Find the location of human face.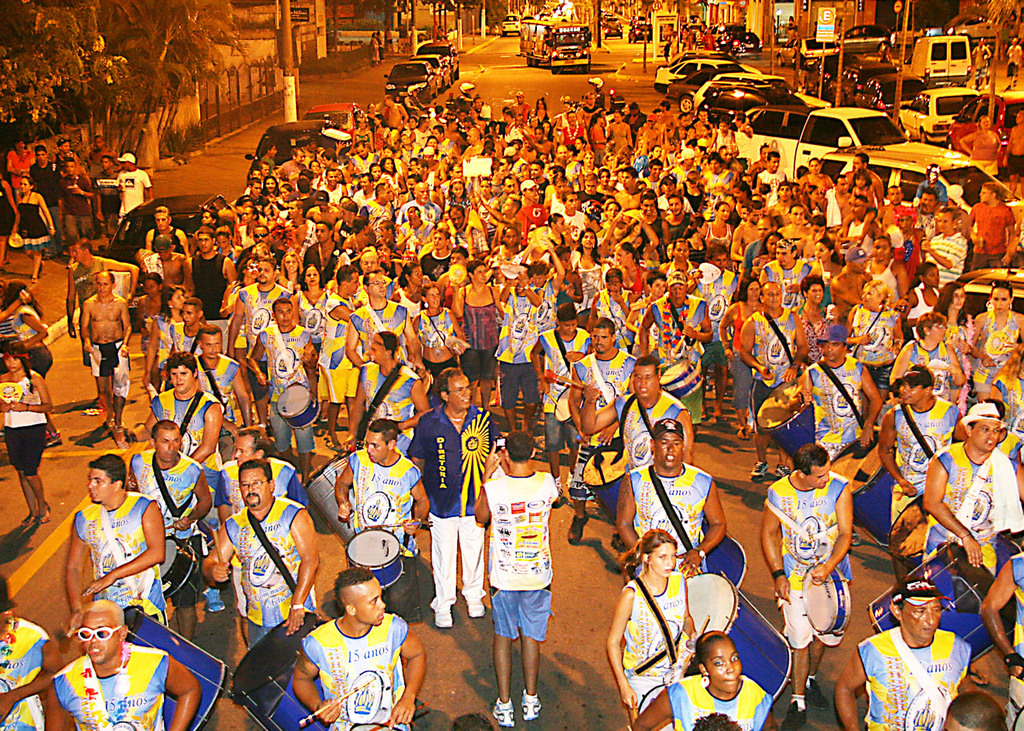
Location: bbox=(142, 278, 159, 299).
